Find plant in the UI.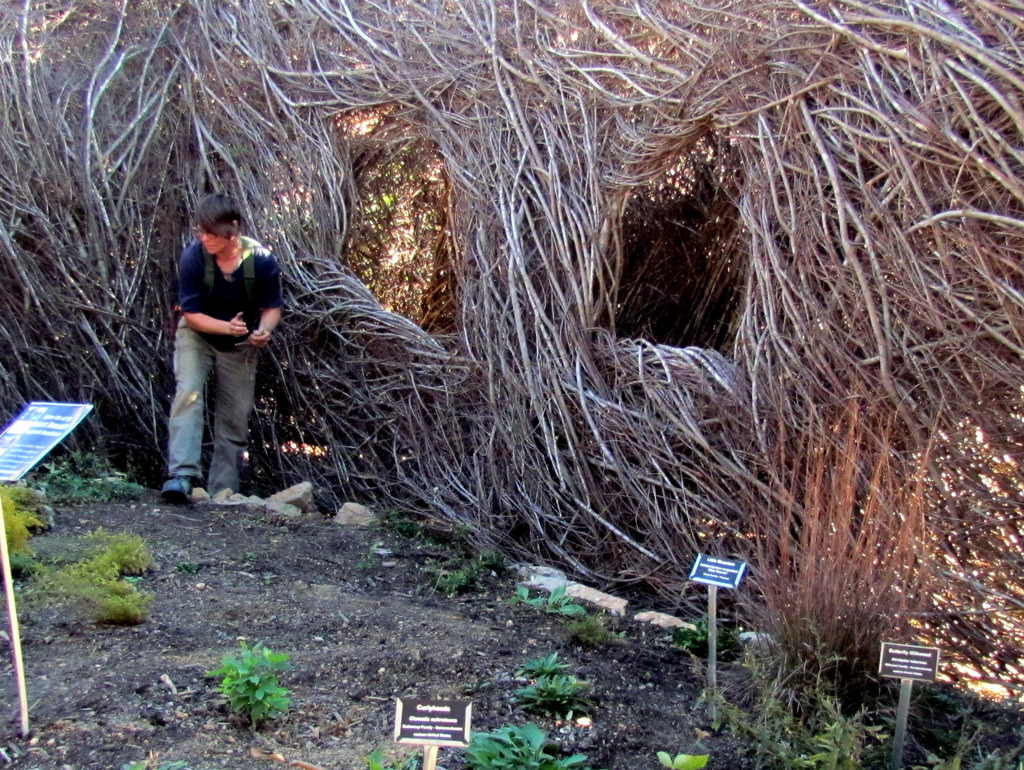
UI element at box(360, 752, 449, 769).
